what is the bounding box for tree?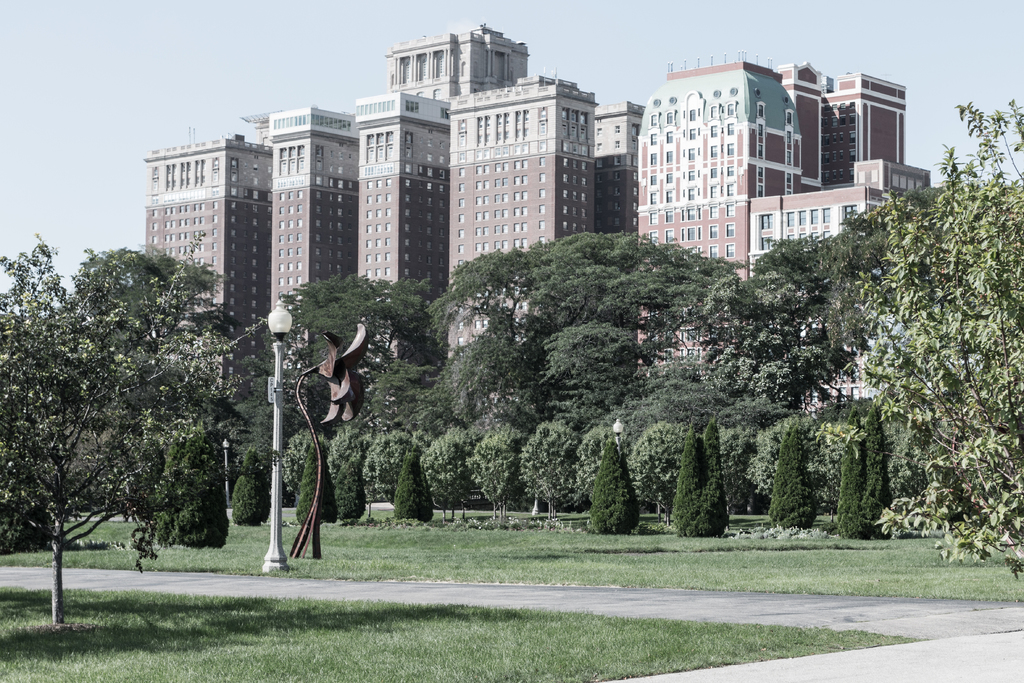
858, 104, 1023, 562.
